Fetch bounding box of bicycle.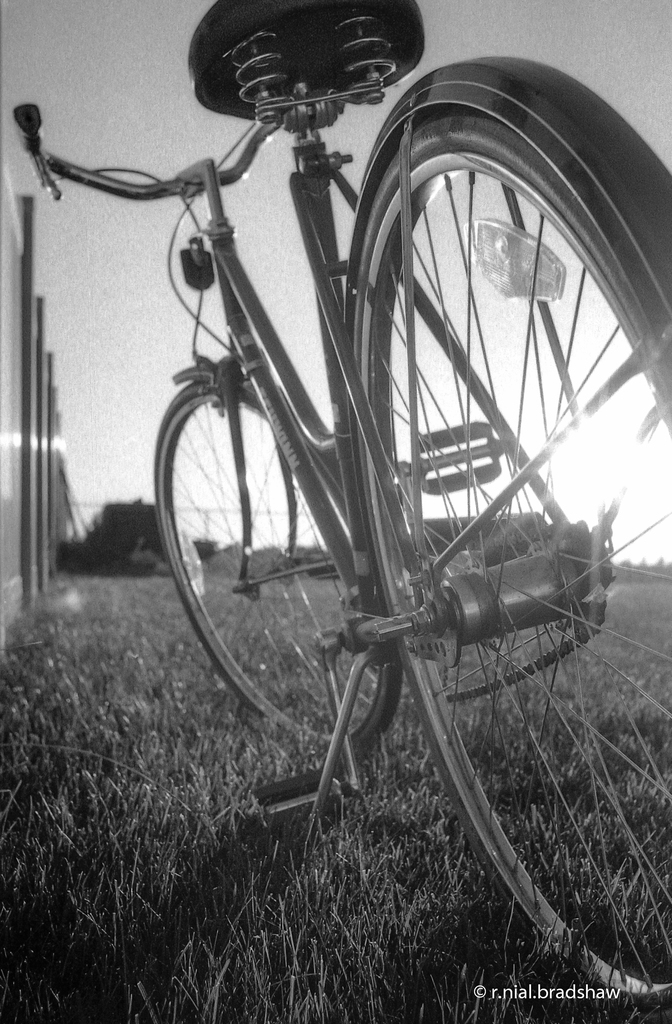
Bbox: (x1=15, y1=0, x2=671, y2=1004).
